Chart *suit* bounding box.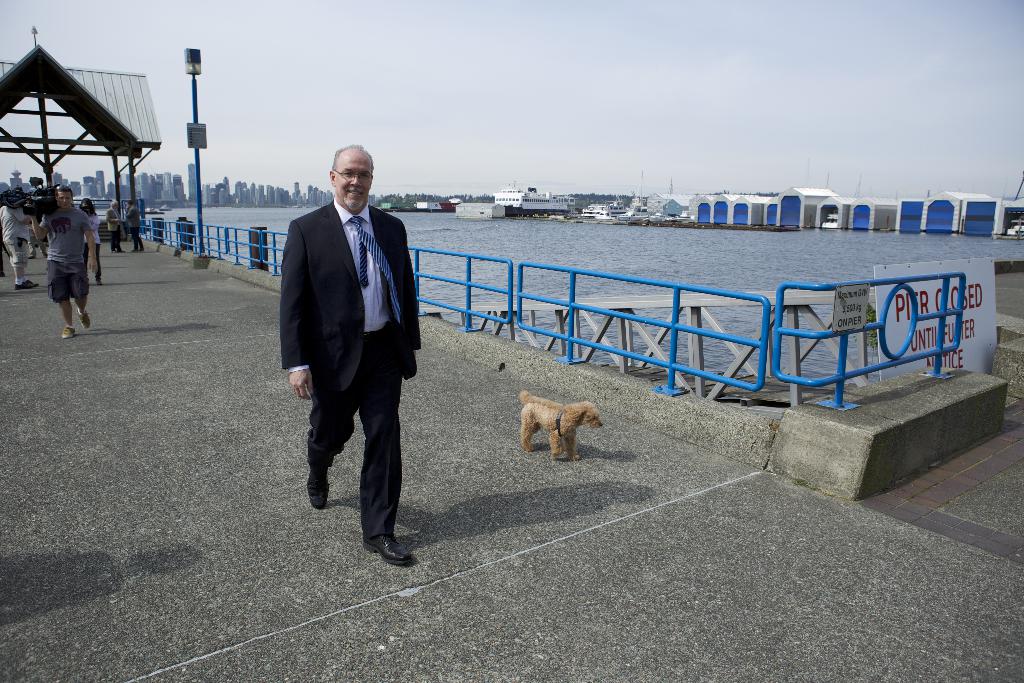
Charted: locate(275, 201, 426, 545).
